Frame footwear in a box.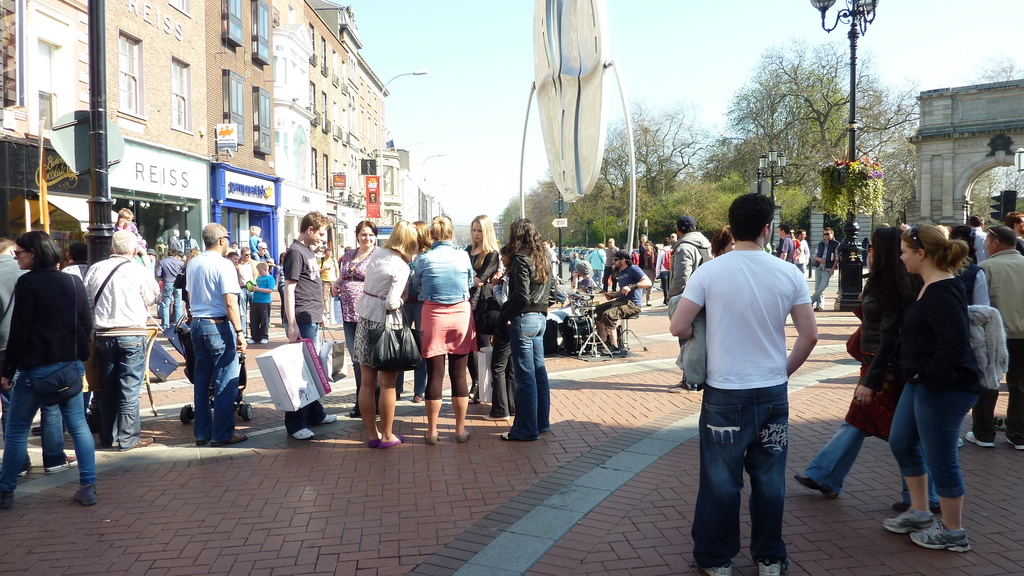
(x1=0, y1=495, x2=13, y2=514).
